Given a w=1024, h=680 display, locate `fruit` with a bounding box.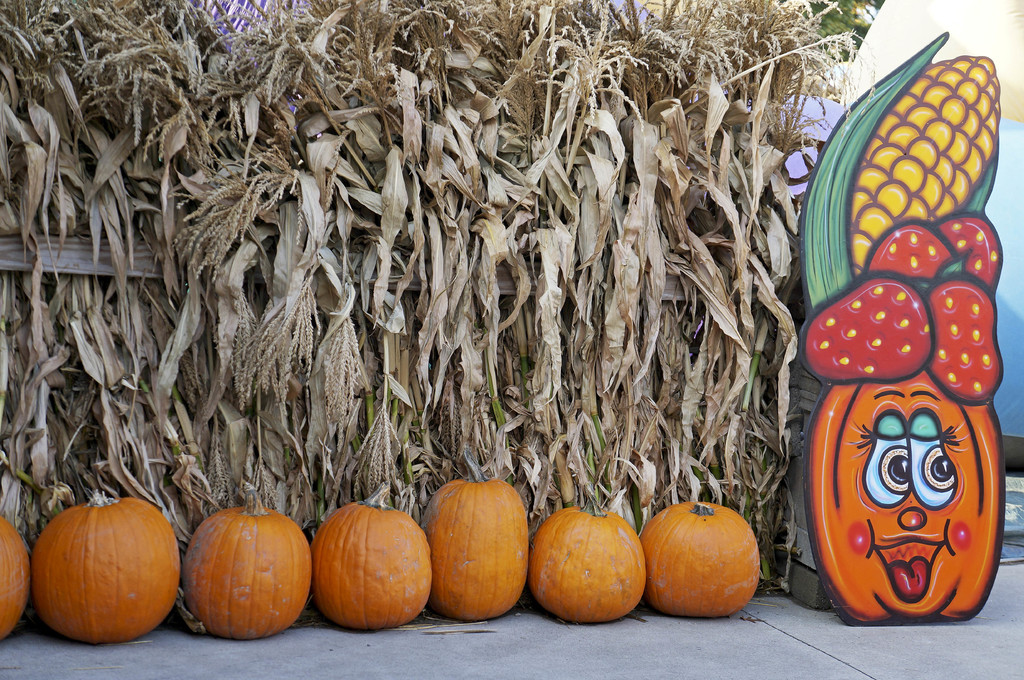
Located: <region>523, 496, 653, 624</region>.
